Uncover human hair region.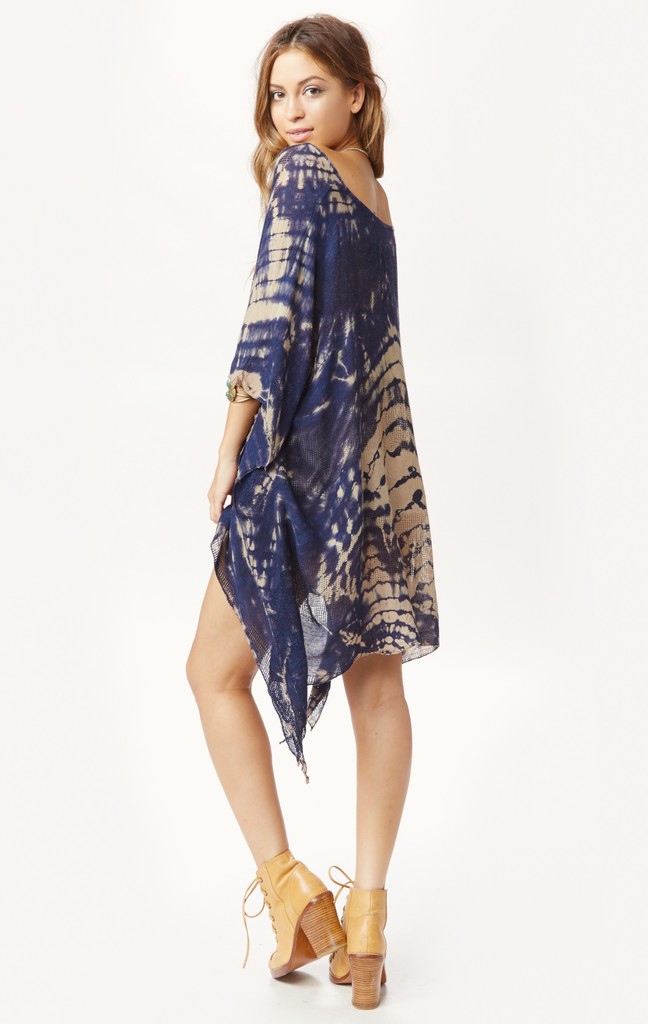
Uncovered: <bbox>238, 11, 385, 294</bbox>.
